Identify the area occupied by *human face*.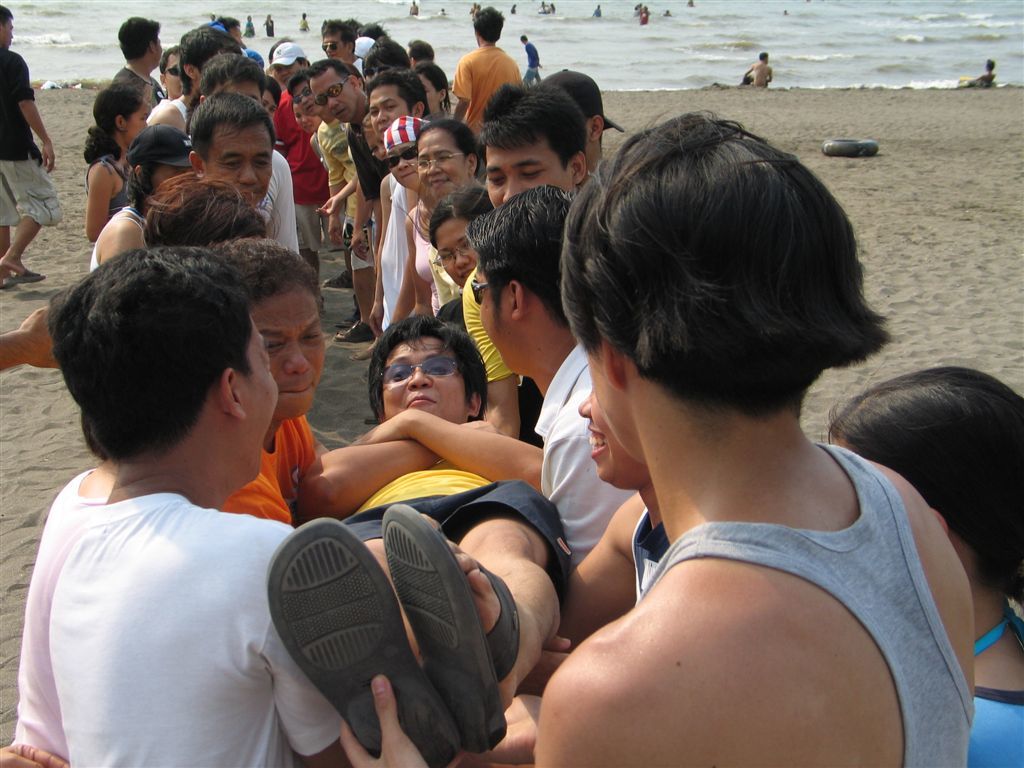
Area: 381, 334, 459, 414.
